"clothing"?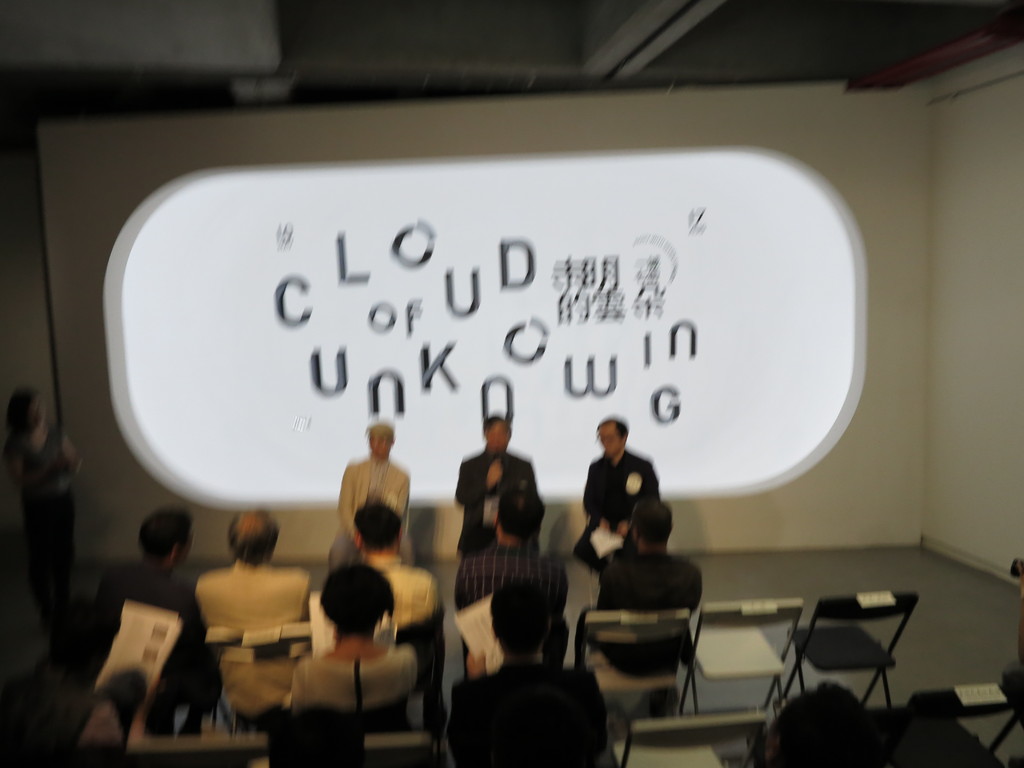
290, 646, 420, 714
